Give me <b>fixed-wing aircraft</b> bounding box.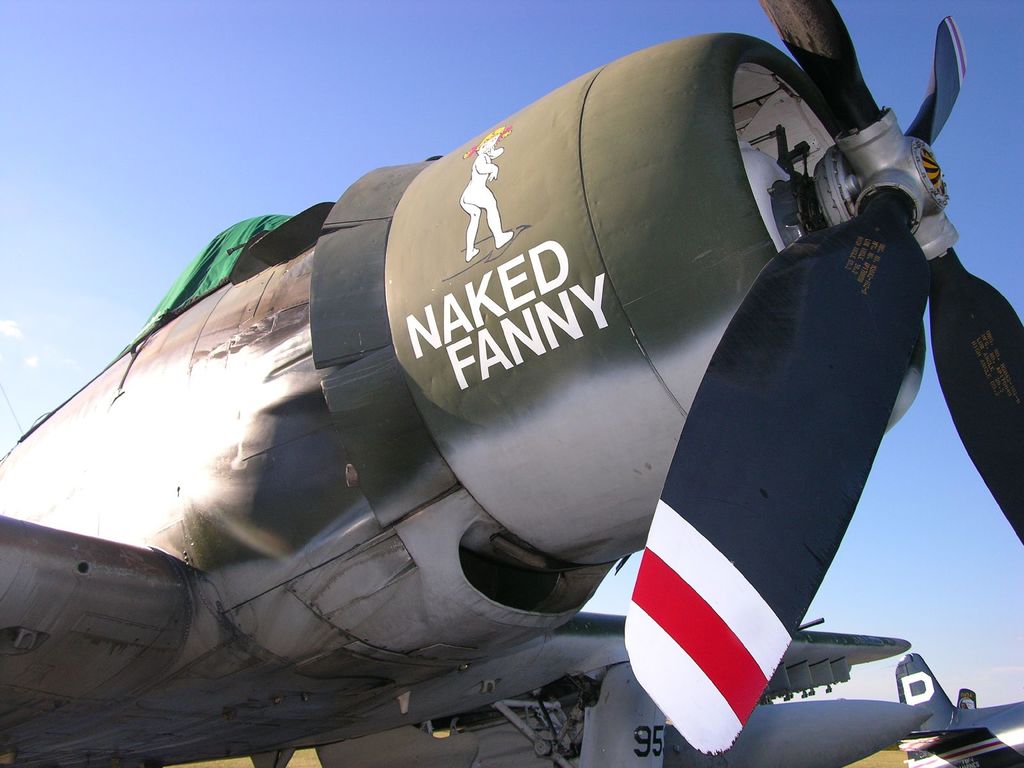
crop(2, 2, 1022, 767).
